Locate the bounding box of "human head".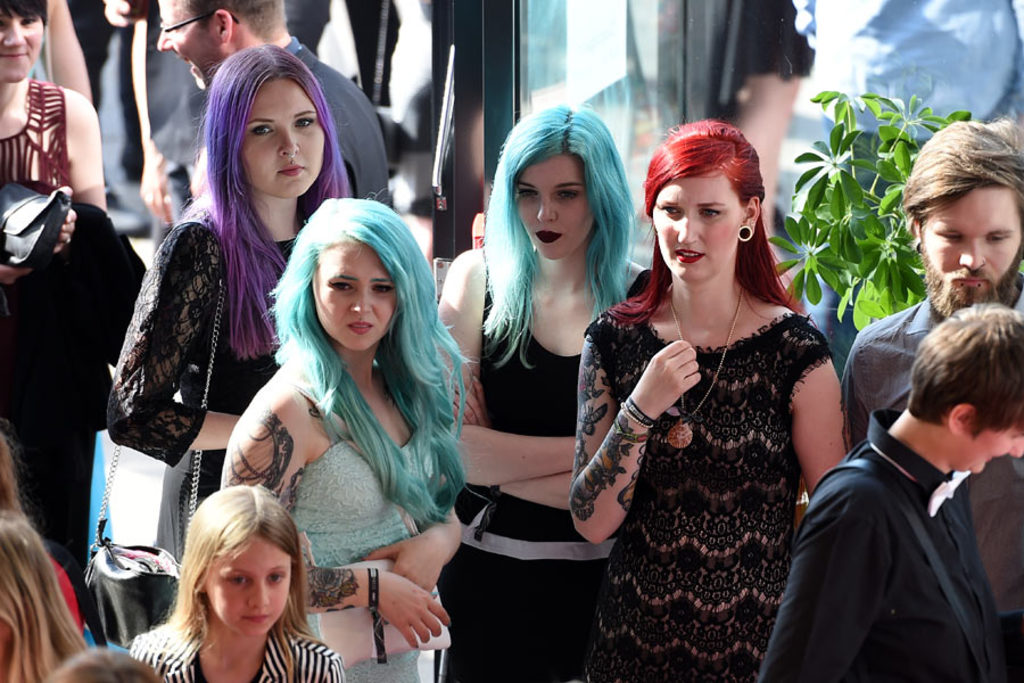
Bounding box: bbox=[177, 485, 302, 627].
